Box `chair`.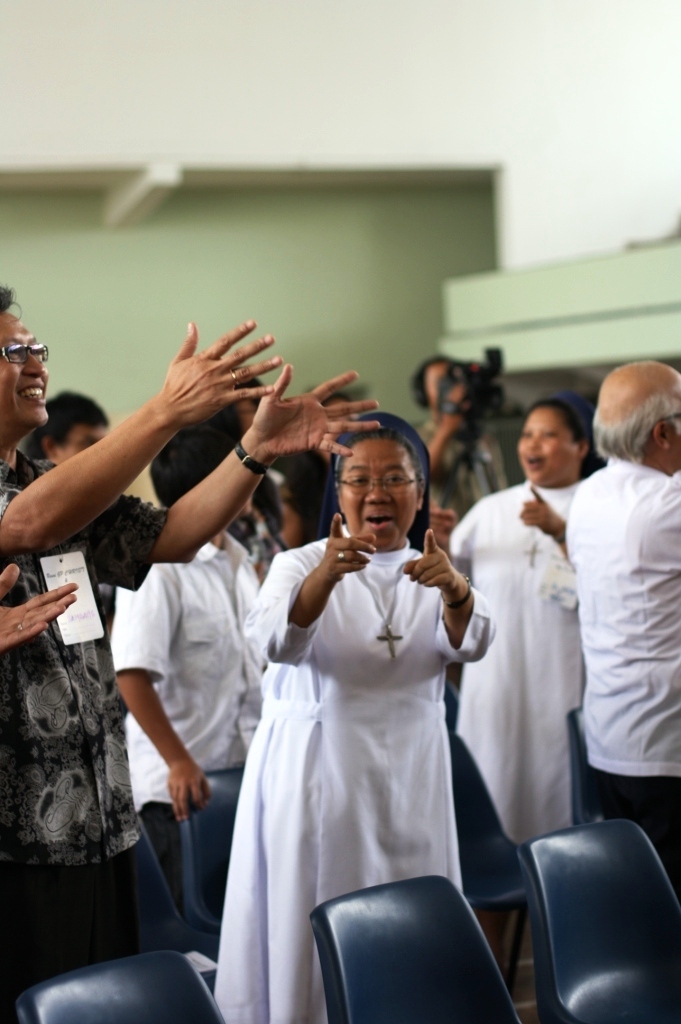
x1=312, y1=863, x2=518, y2=1023.
